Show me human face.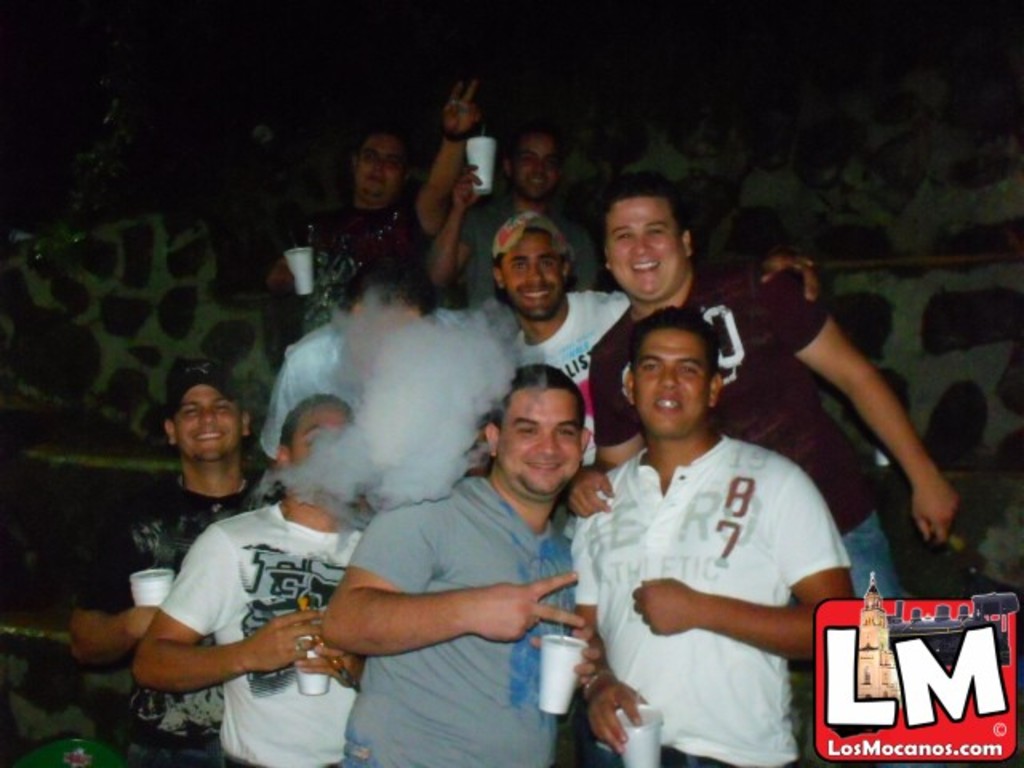
human face is here: {"x1": 634, "y1": 323, "x2": 712, "y2": 434}.
